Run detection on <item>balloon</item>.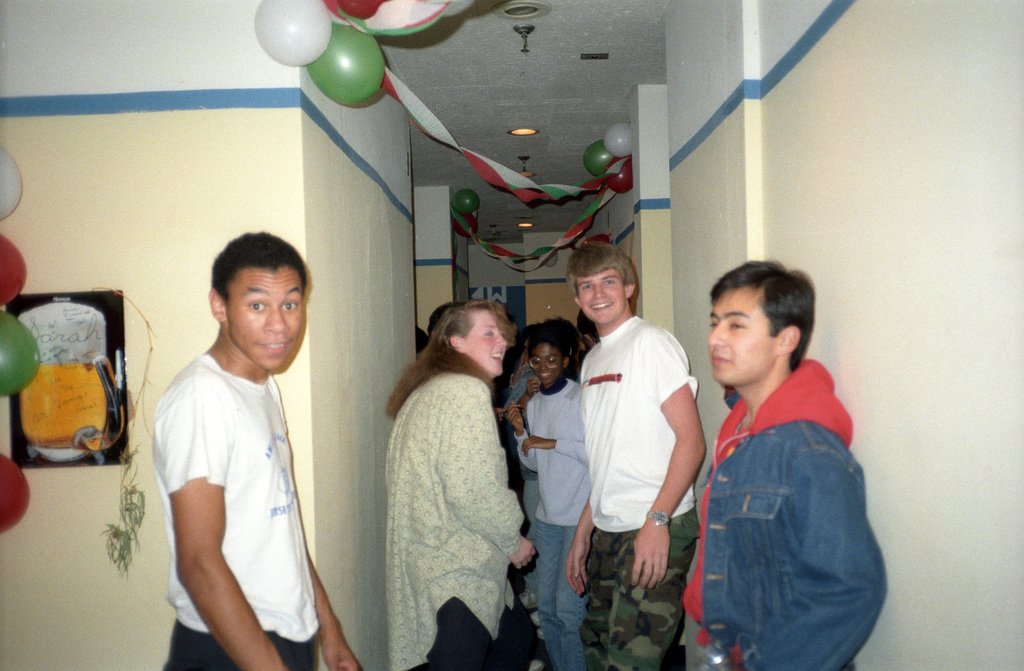
Result: locate(249, 0, 332, 67).
